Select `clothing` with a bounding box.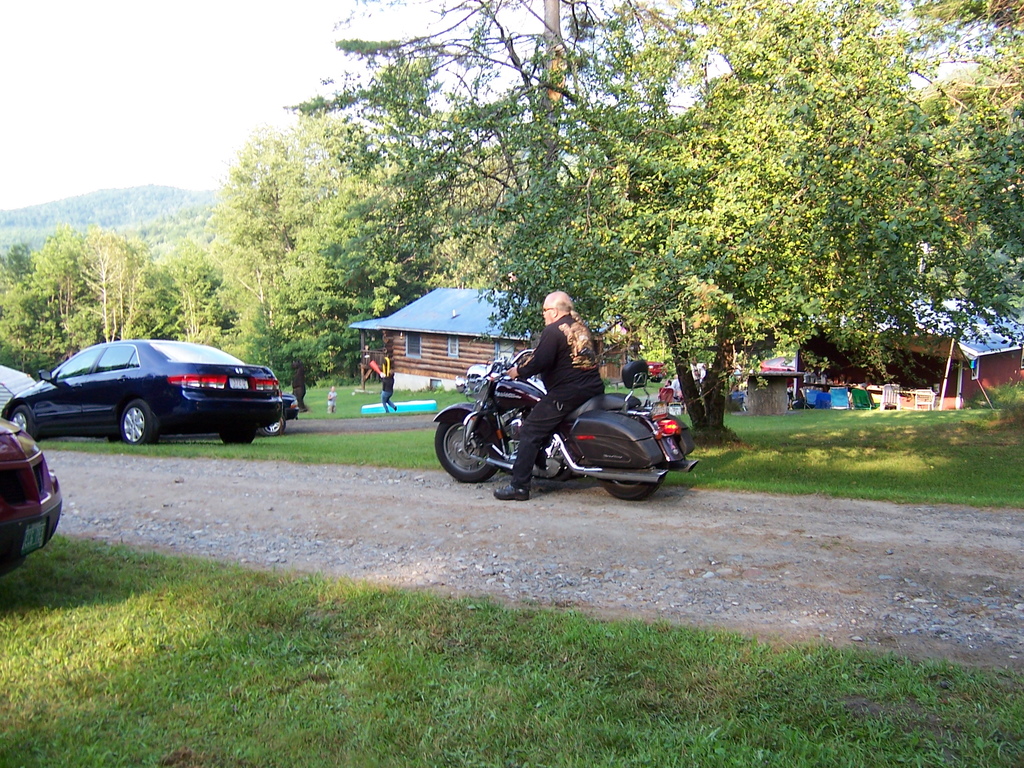
<bbox>381, 360, 396, 414</bbox>.
